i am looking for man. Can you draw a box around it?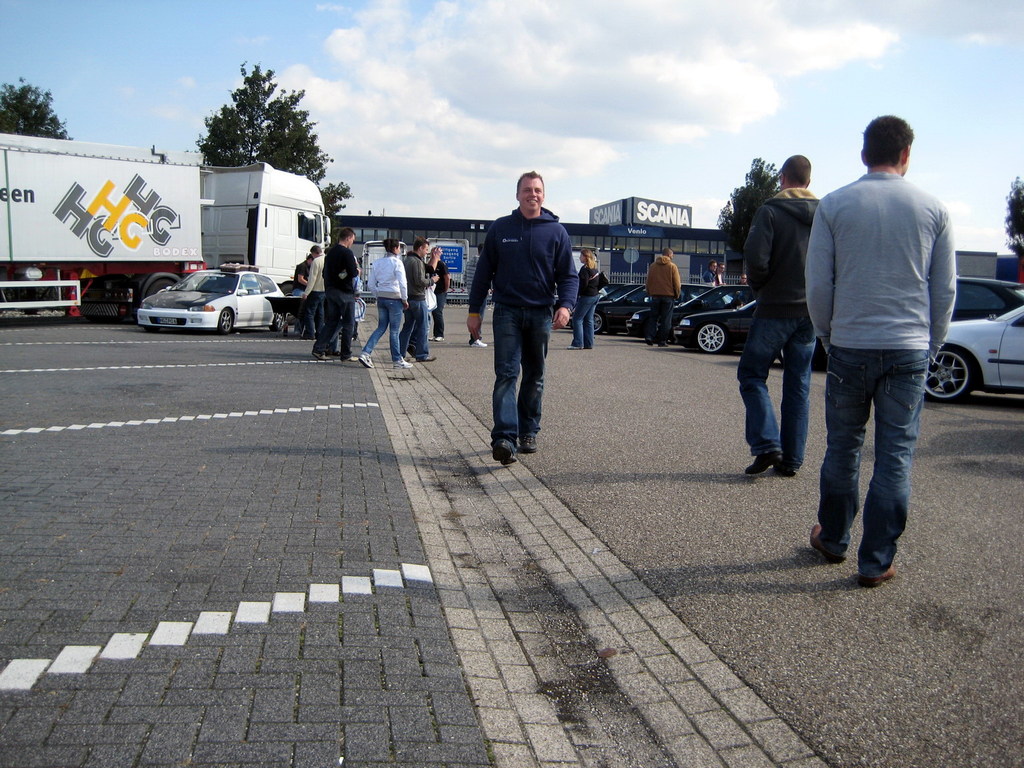
Sure, the bounding box is 567/250/601/347.
